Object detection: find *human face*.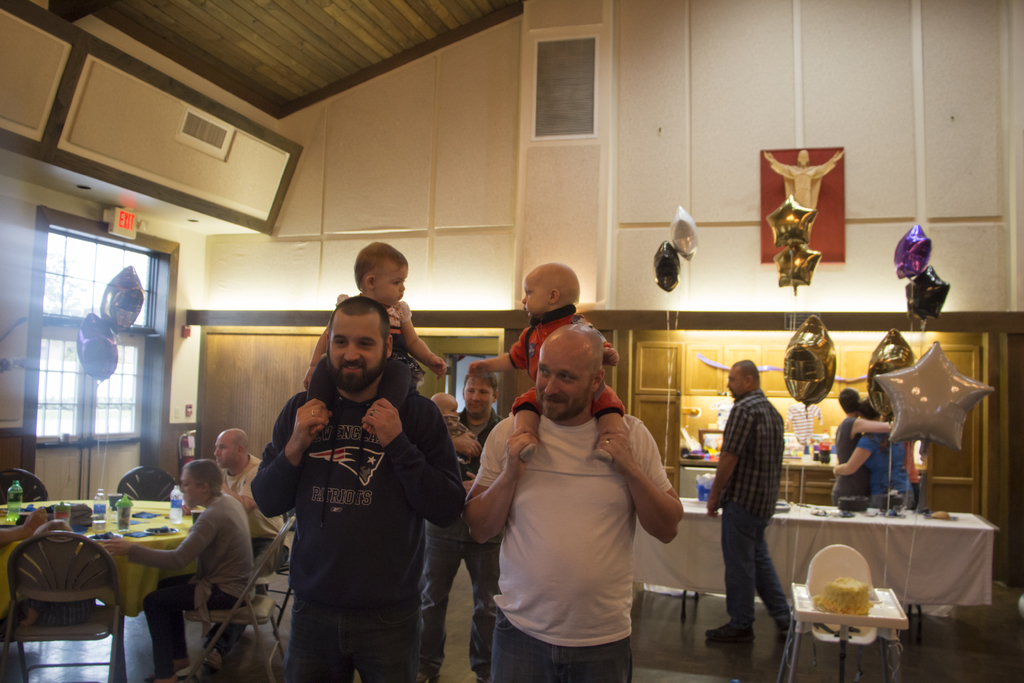
<bbox>332, 306, 385, 388</bbox>.
